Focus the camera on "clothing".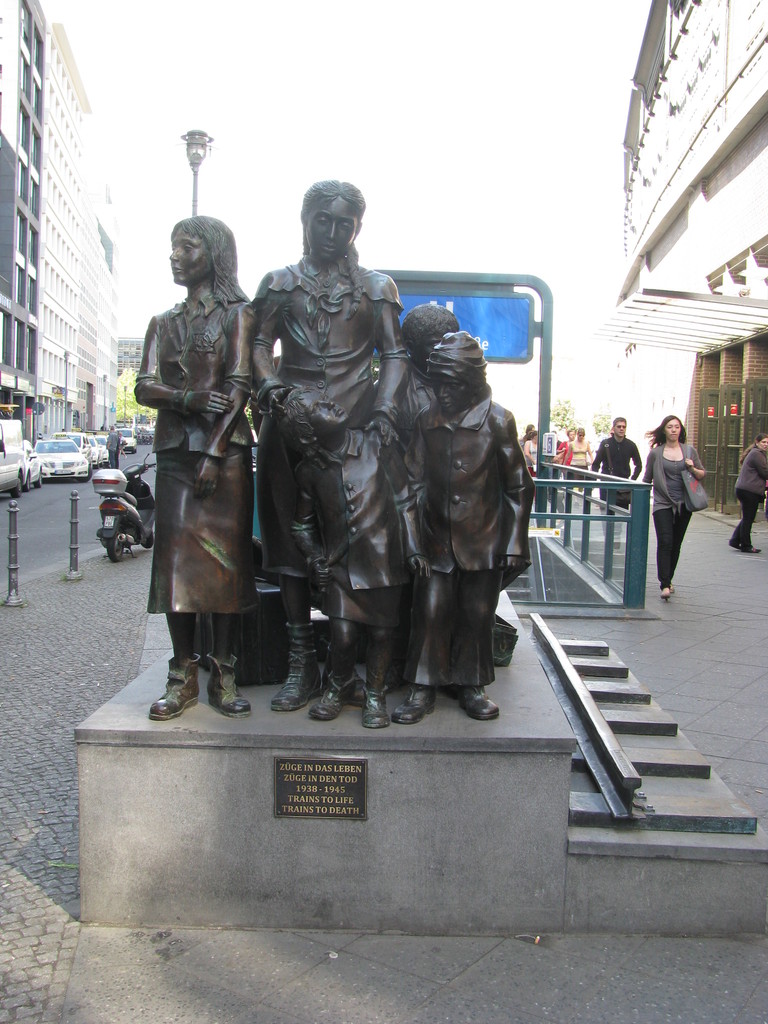
Focus region: (x1=589, y1=433, x2=642, y2=543).
